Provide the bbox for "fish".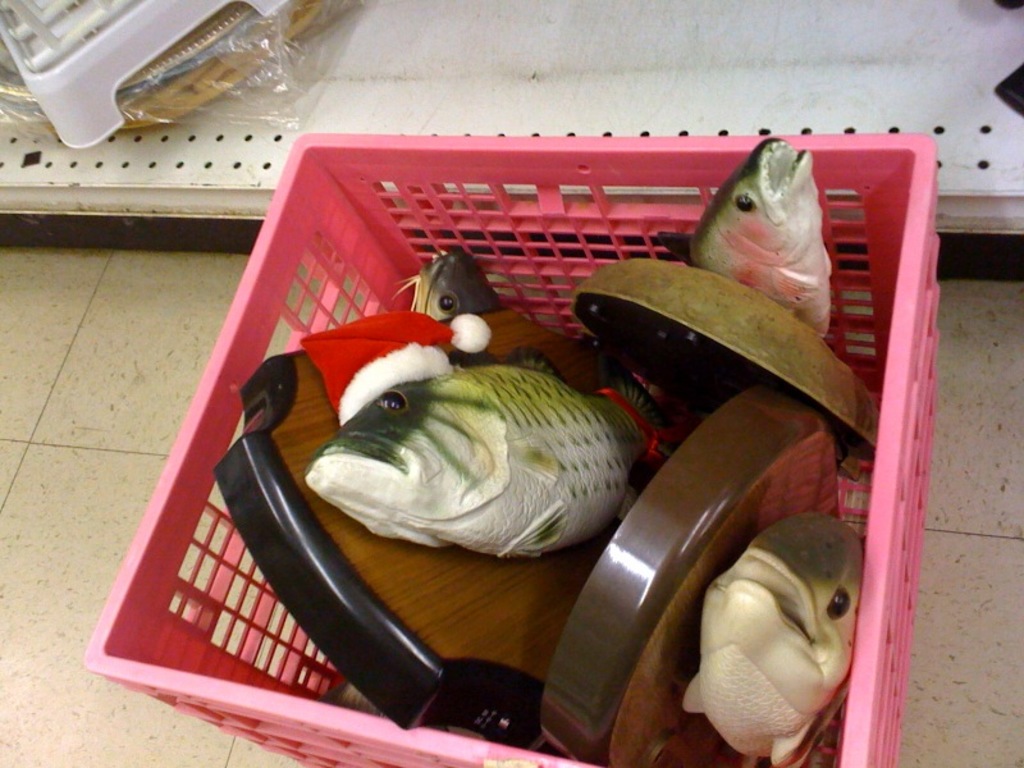
{"x1": 305, "y1": 346, "x2": 660, "y2": 557}.
